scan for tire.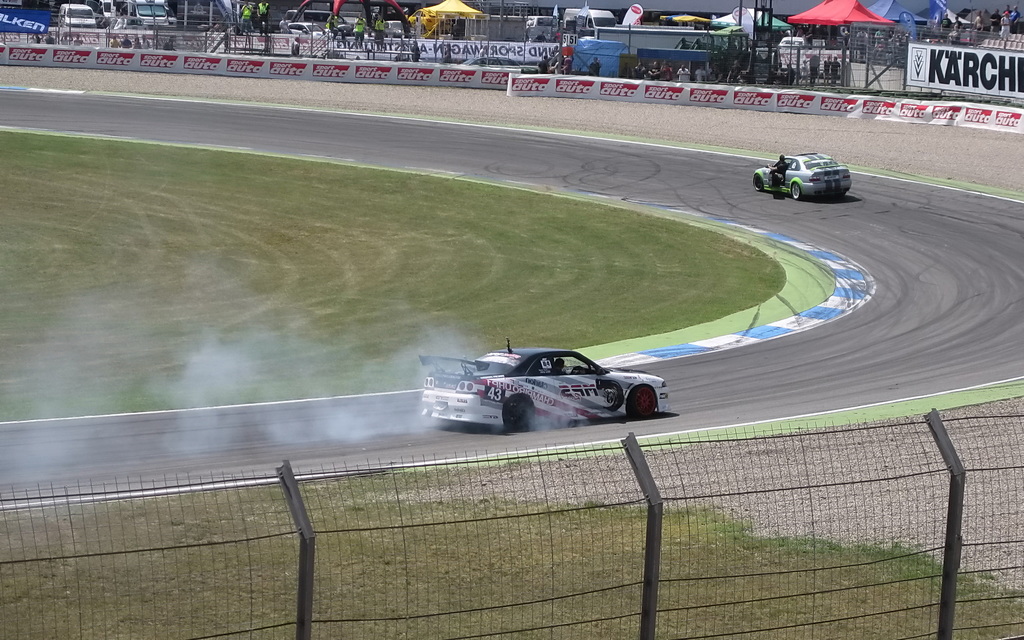
Scan result: region(790, 183, 799, 198).
